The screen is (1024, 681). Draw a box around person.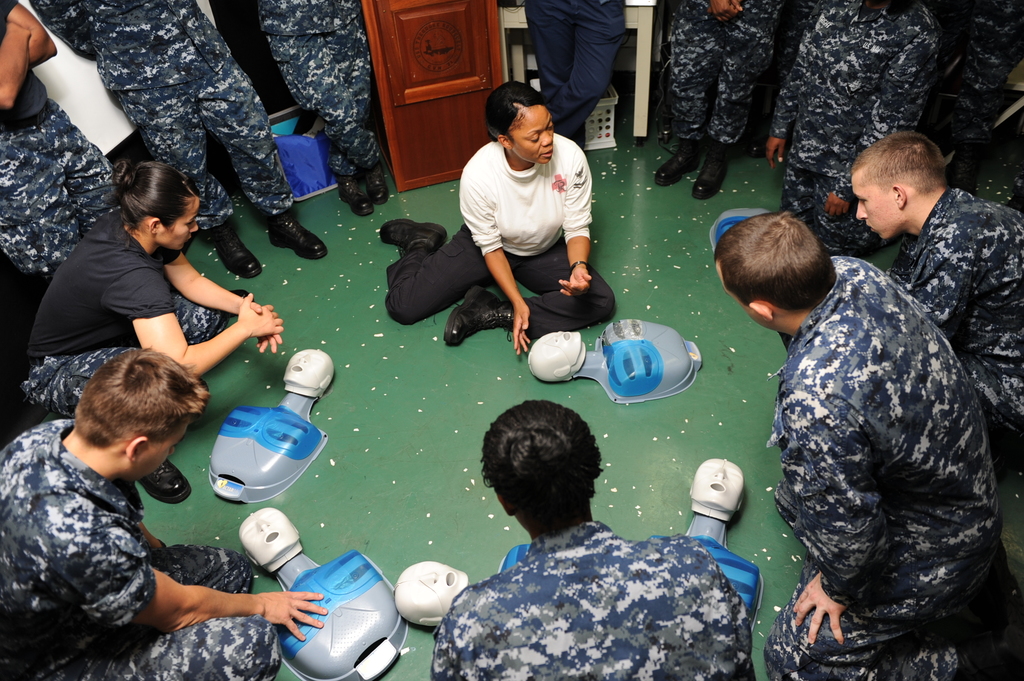
(left=429, top=396, right=751, bottom=677).
